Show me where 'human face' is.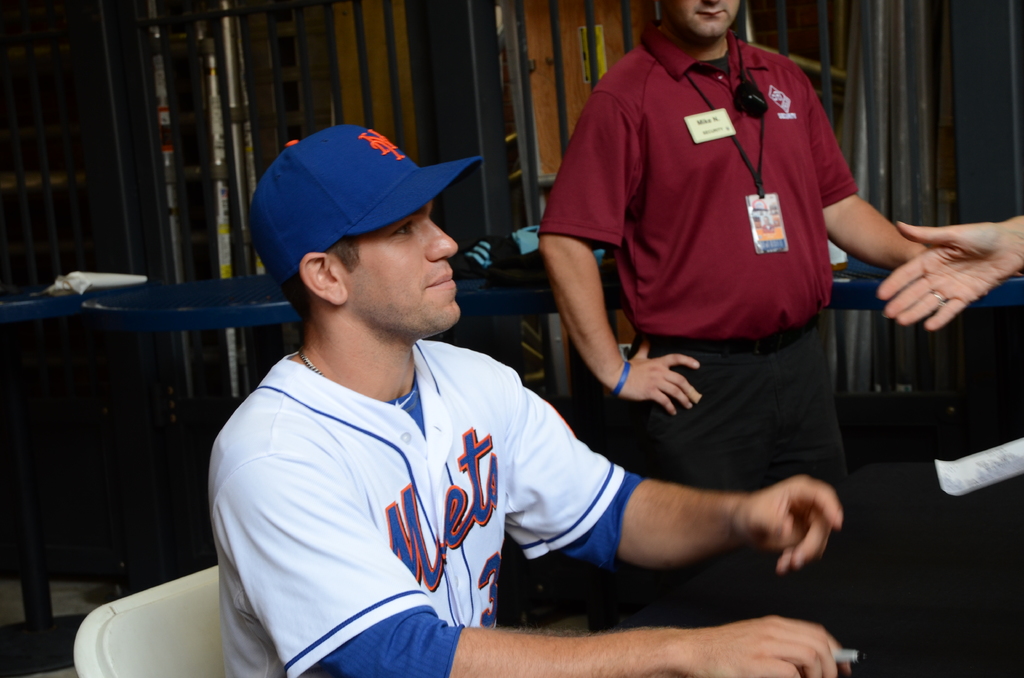
'human face' is at box=[665, 0, 742, 46].
